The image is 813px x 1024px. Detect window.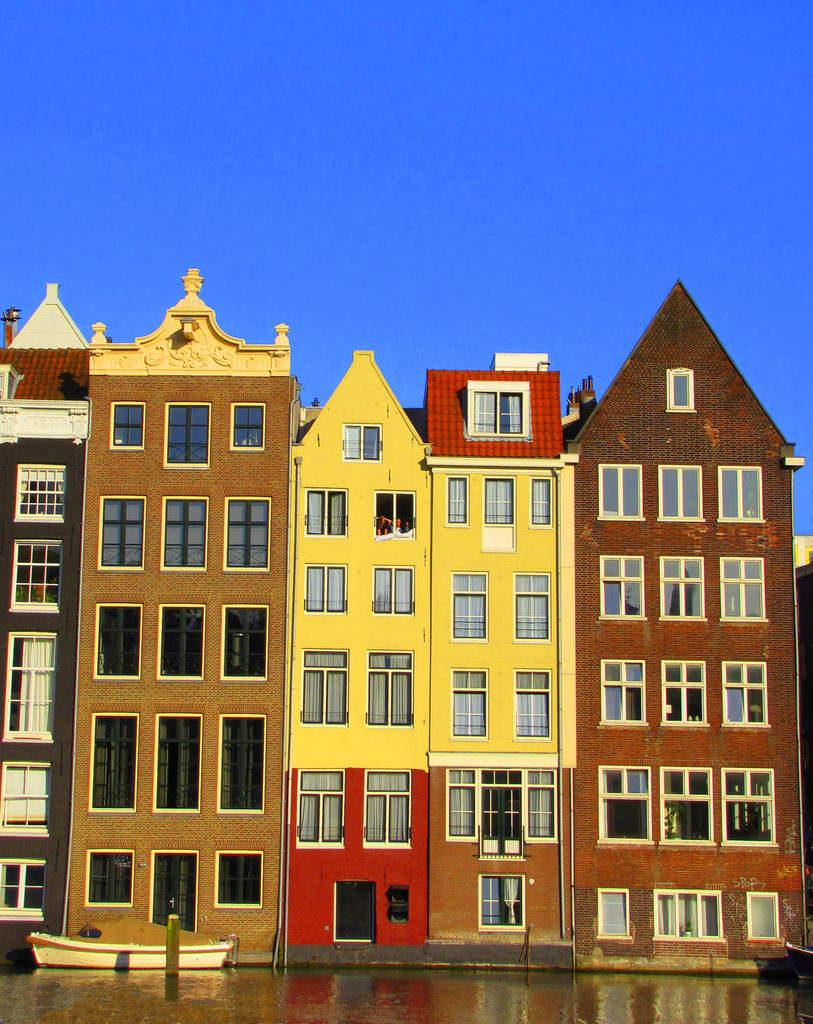
Detection: detection(211, 847, 262, 917).
